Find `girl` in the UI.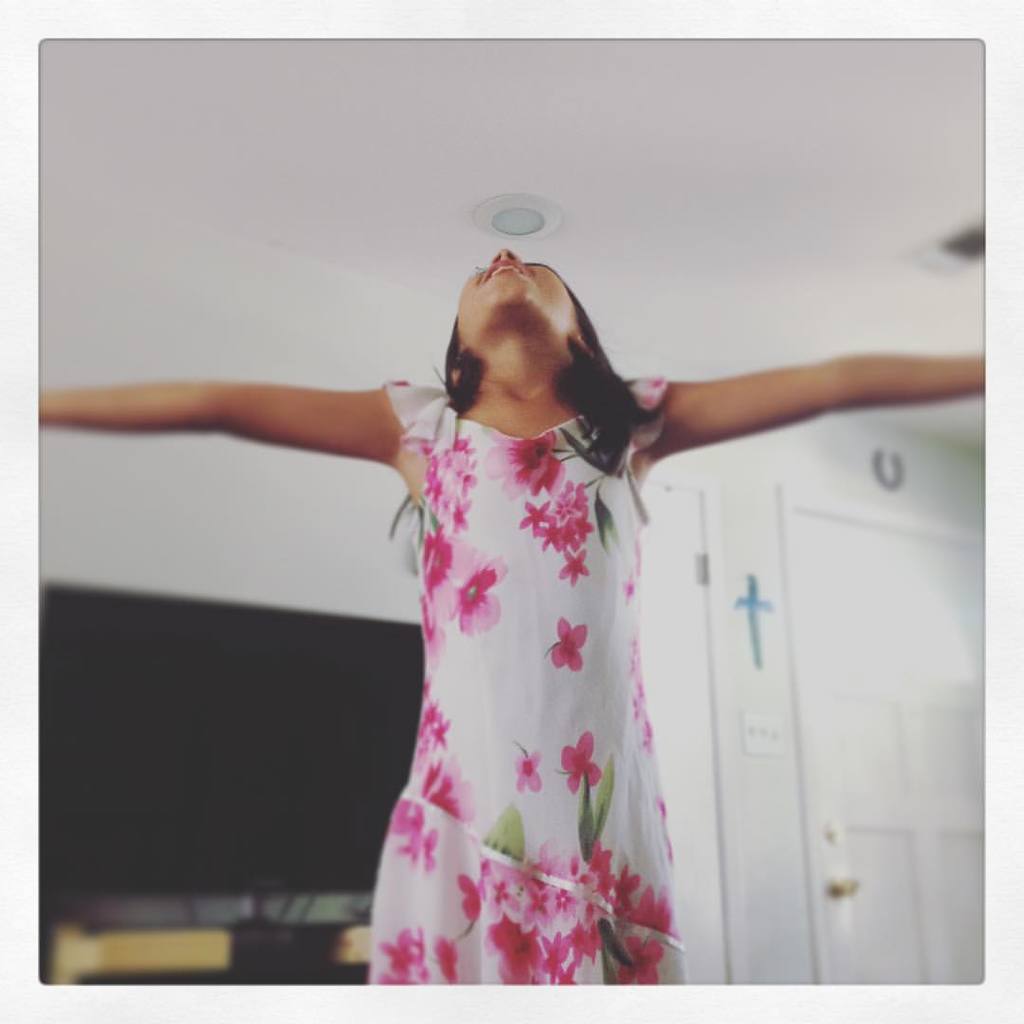
UI element at box(31, 242, 981, 990).
